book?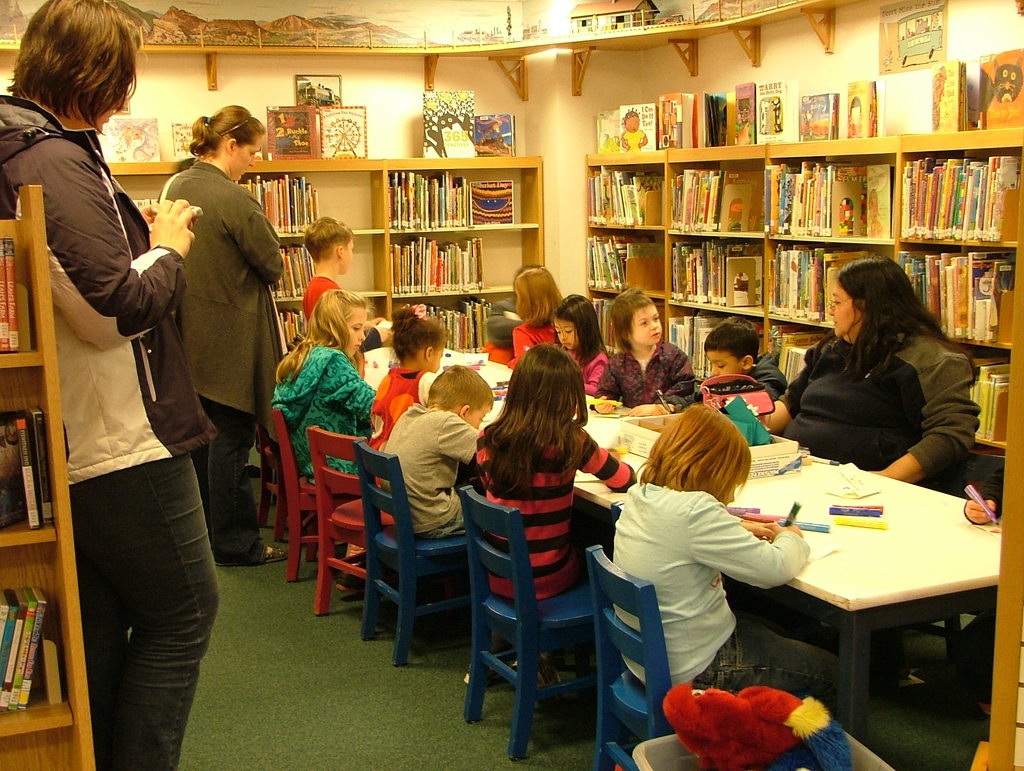
detection(472, 110, 513, 152)
